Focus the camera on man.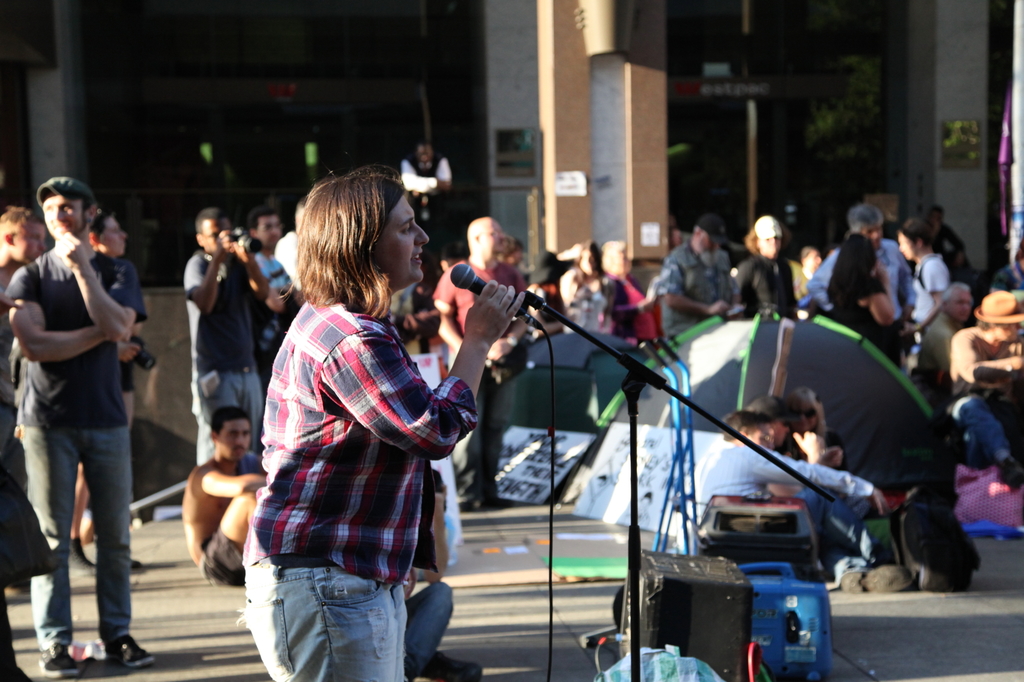
Focus region: <bbox>655, 215, 731, 337</bbox>.
